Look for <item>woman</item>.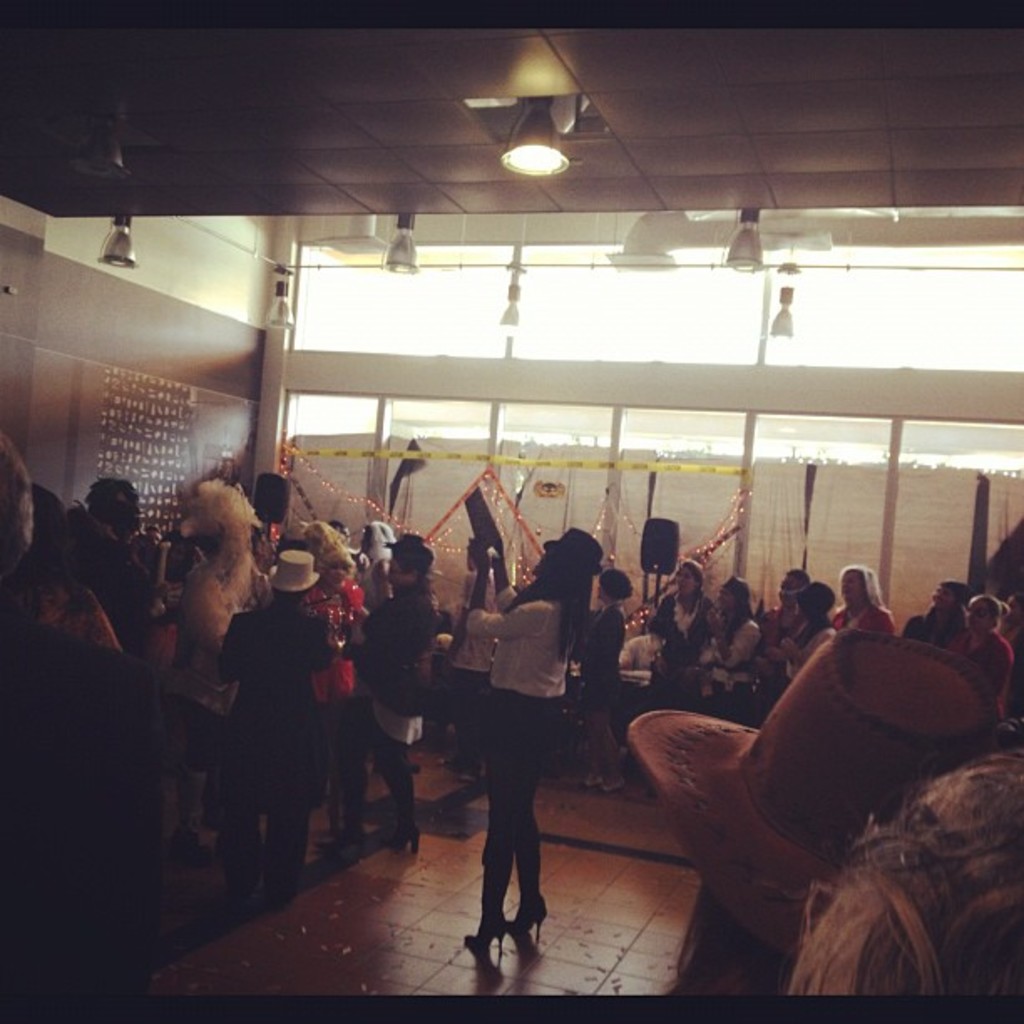
Found: <bbox>709, 576, 760, 718</bbox>.
